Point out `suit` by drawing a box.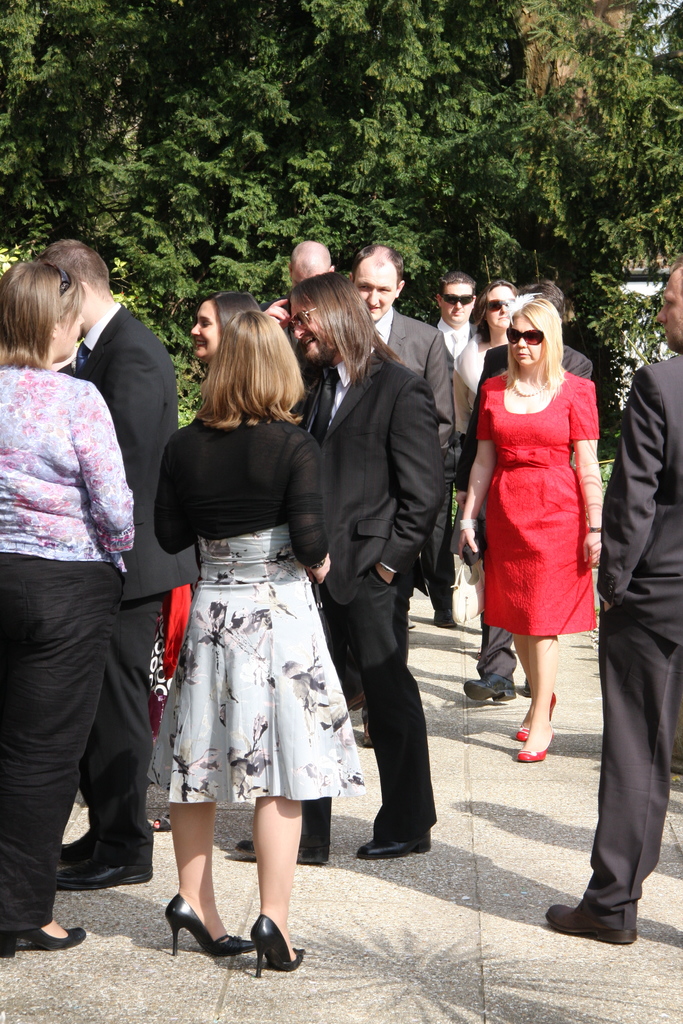
bbox(309, 244, 459, 861).
